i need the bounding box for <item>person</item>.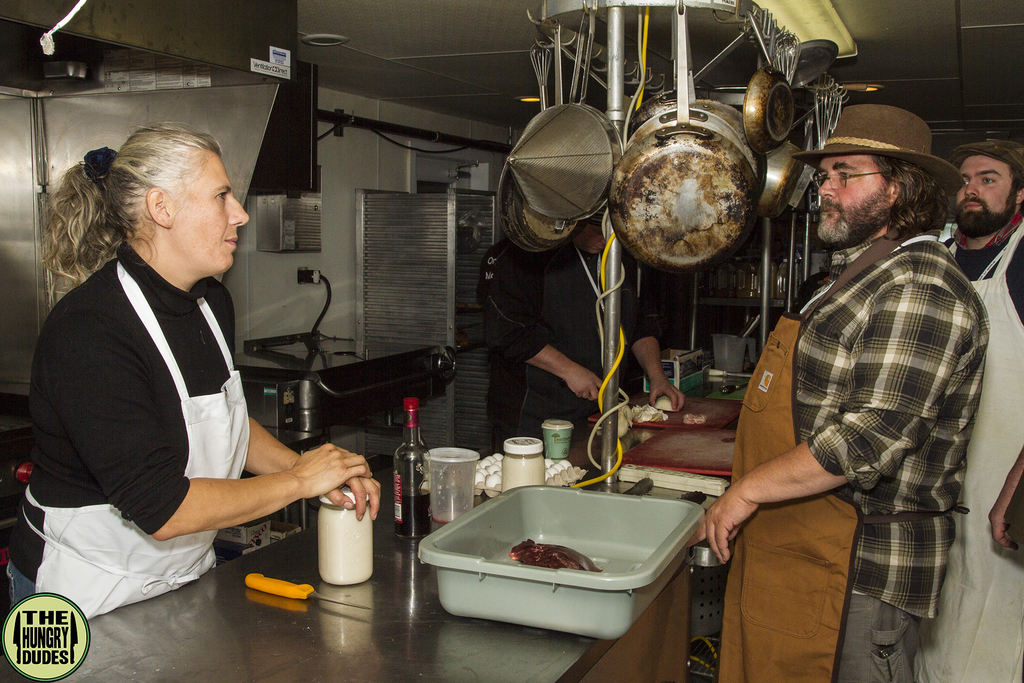
Here it is: <box>37,104,300,643</box>.
